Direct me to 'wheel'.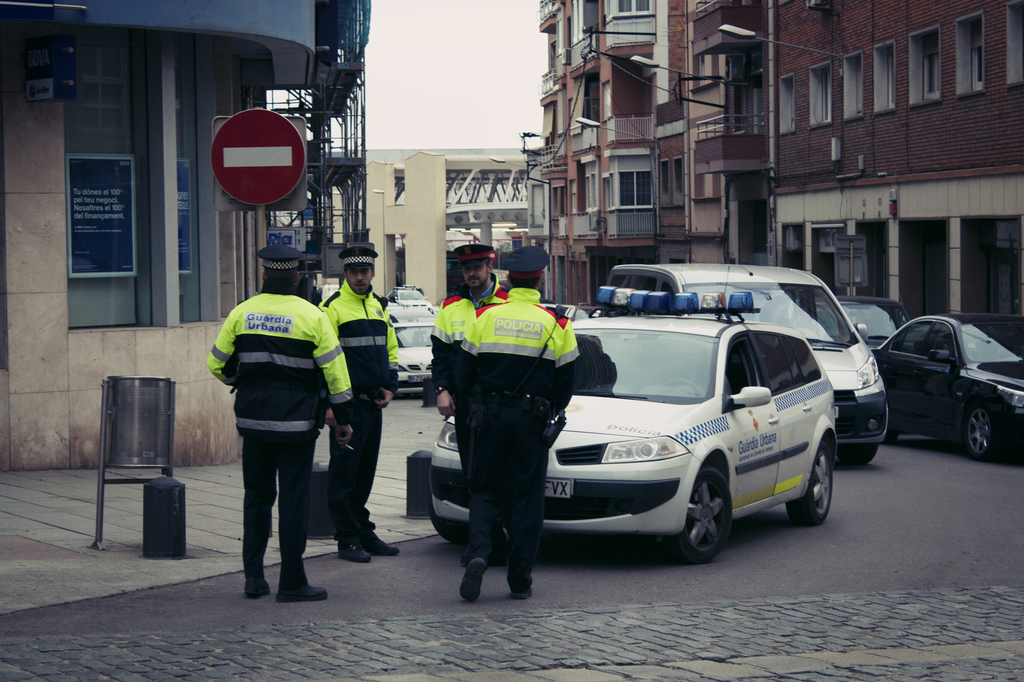
Direction: 957,404,1004,460.
